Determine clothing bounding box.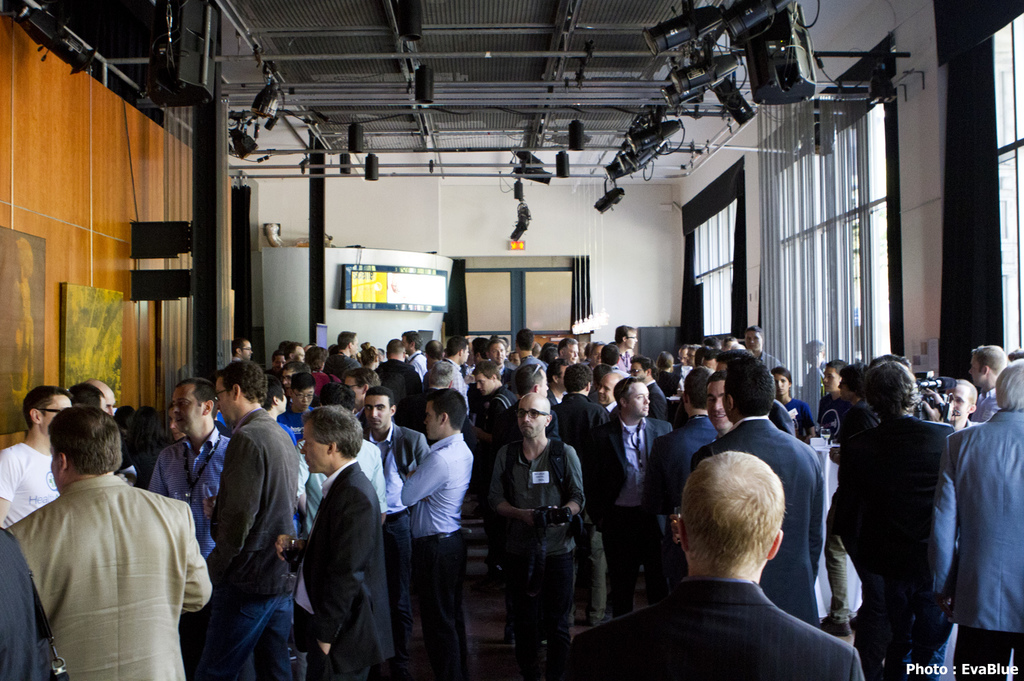
Determined: (left=577, top=420, right=674, bottom=611).
